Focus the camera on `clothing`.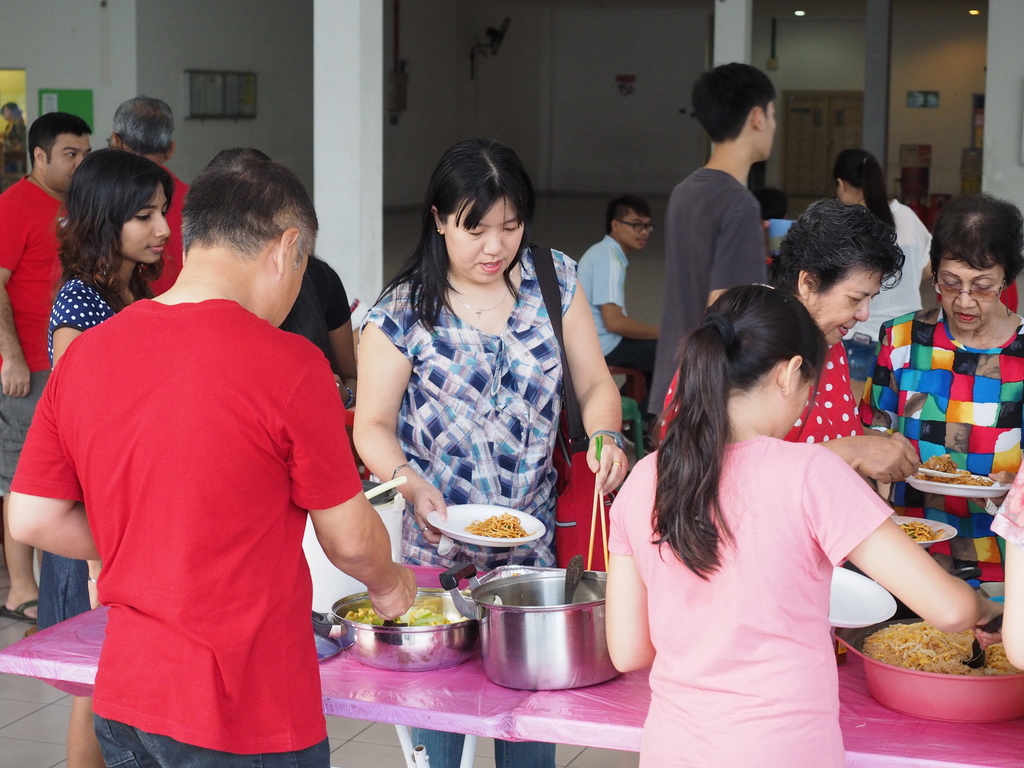
Focus region: 276, 257, 353, 378.
